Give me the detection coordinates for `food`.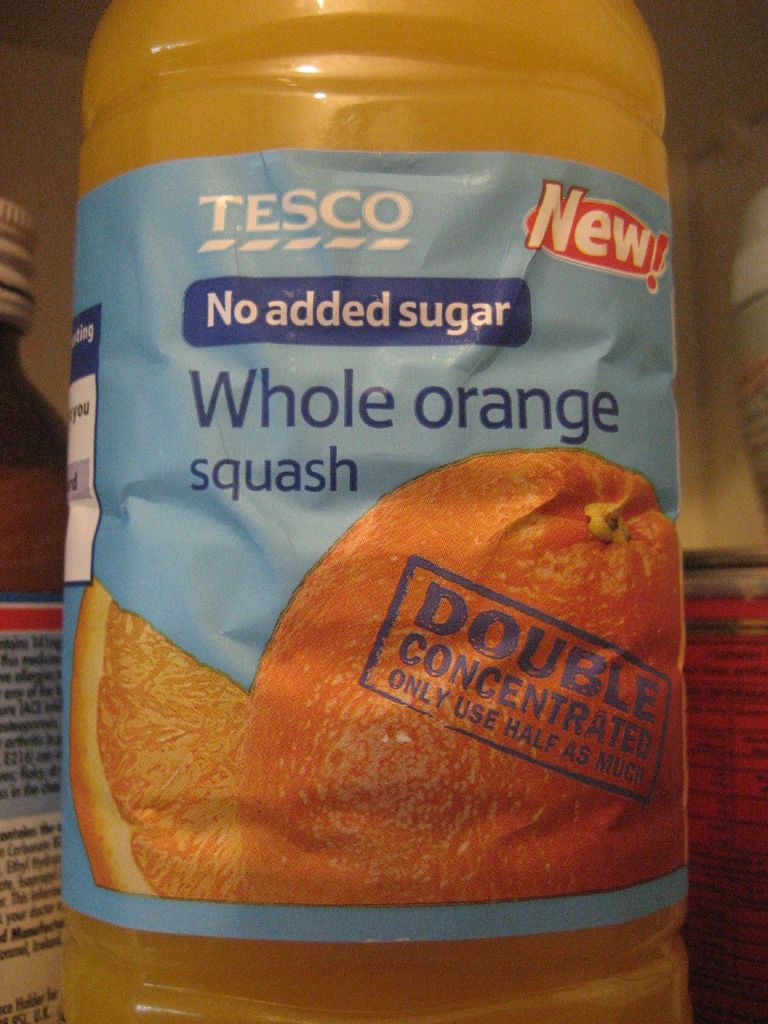
<box>95,442,711,915</box>.
